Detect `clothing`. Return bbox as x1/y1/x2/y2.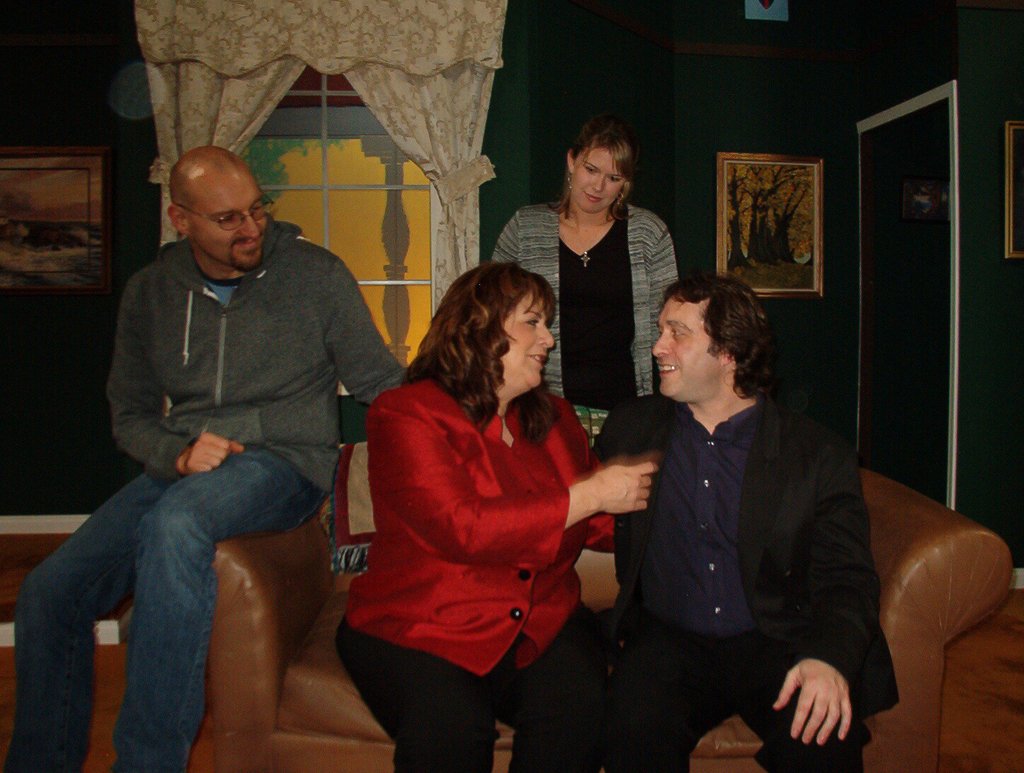
602/319/895/763.
